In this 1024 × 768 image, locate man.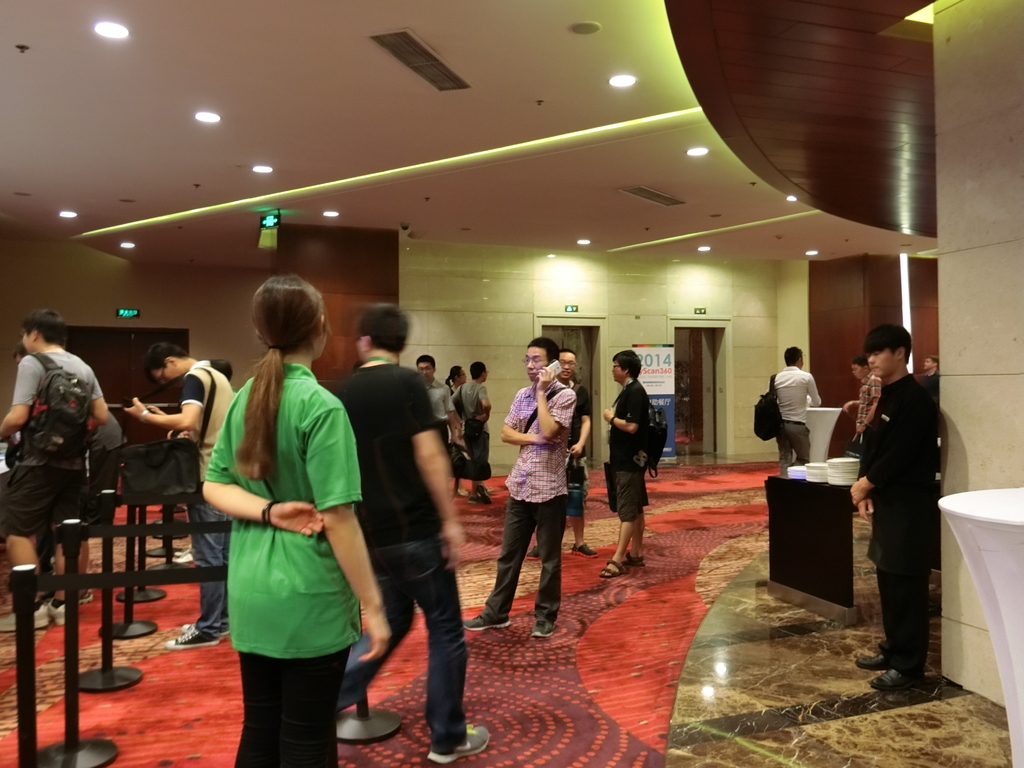
Bounding box: l=596, t=349, r=654, b=580.
